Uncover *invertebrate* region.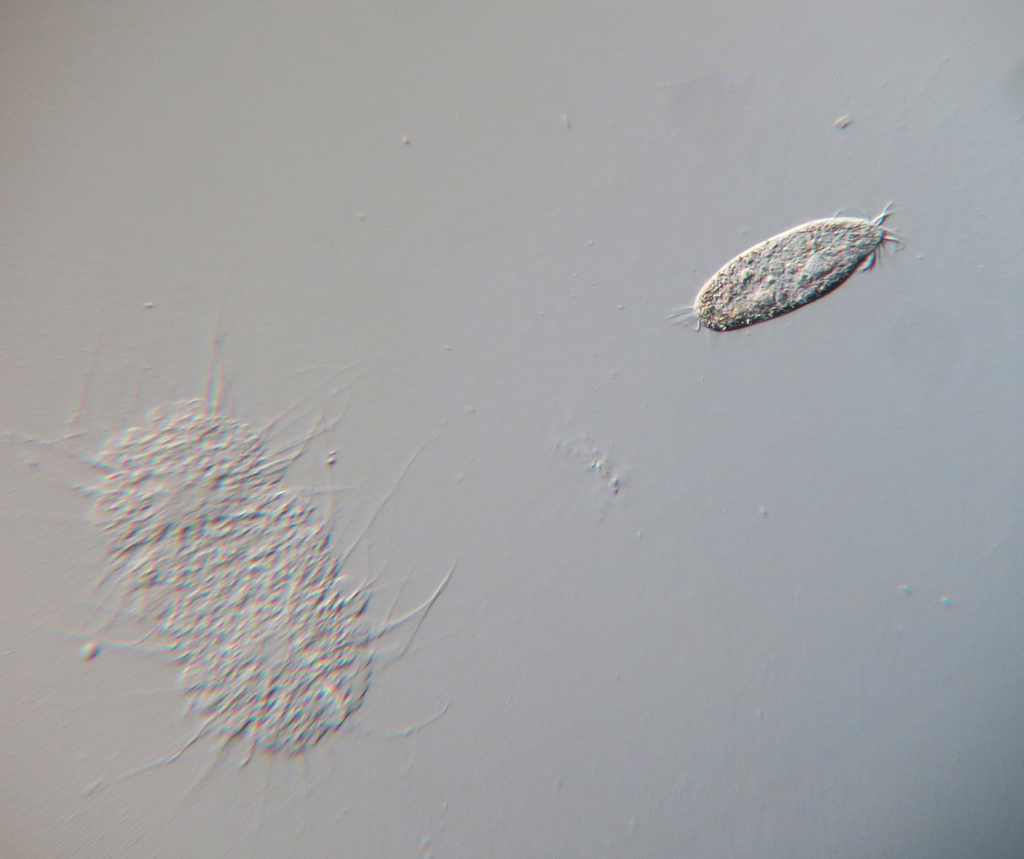
Uncovered: crop(671, 201, 908, 333).
